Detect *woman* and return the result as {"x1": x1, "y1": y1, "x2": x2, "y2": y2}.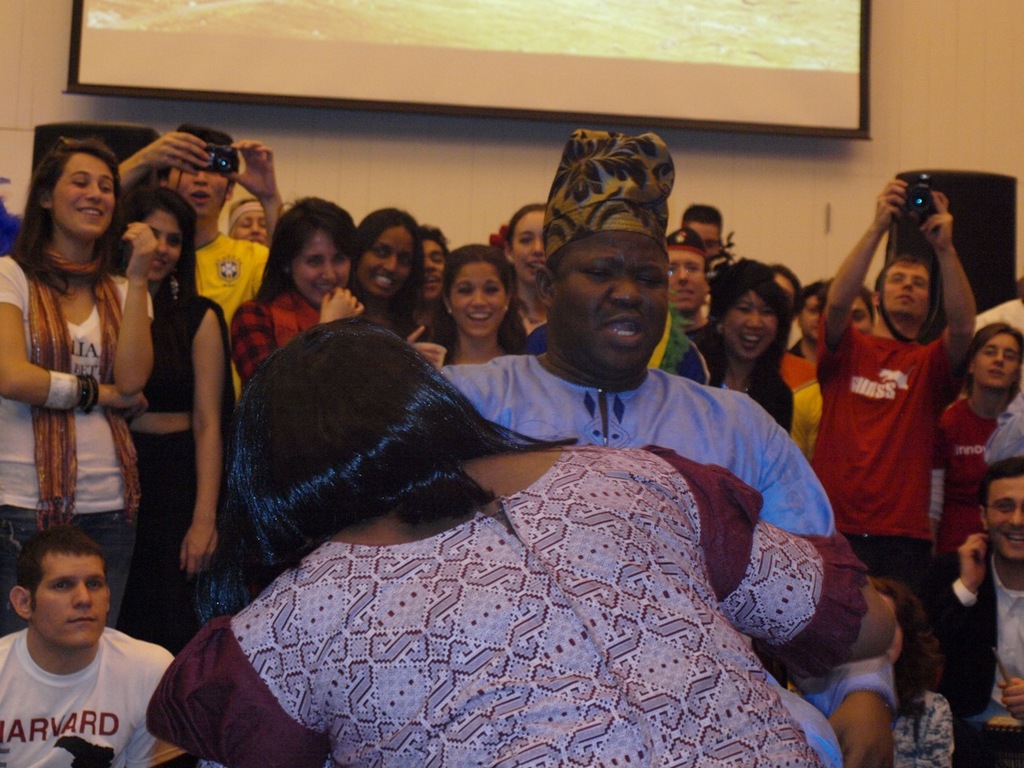
{"x1": 413, "y1": 259, "x2": 535, "y2": 367}.
